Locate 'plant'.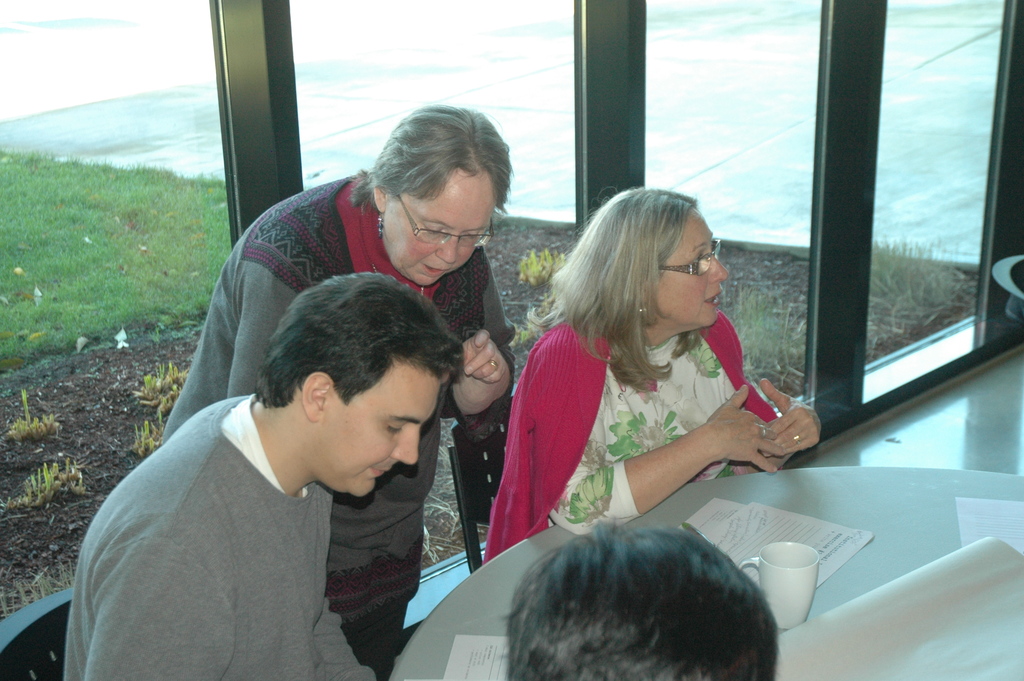
Bounding box: [left=8, top=386, right=65, bottom=445].
